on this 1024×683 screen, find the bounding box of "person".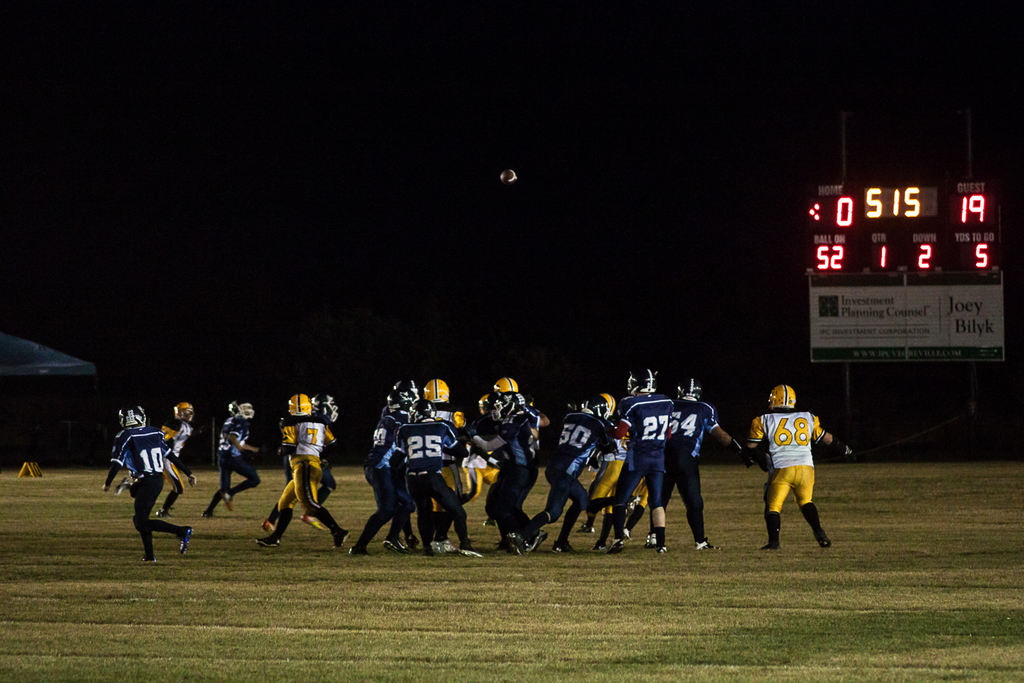
Bounding box: 260 387 344 546.
